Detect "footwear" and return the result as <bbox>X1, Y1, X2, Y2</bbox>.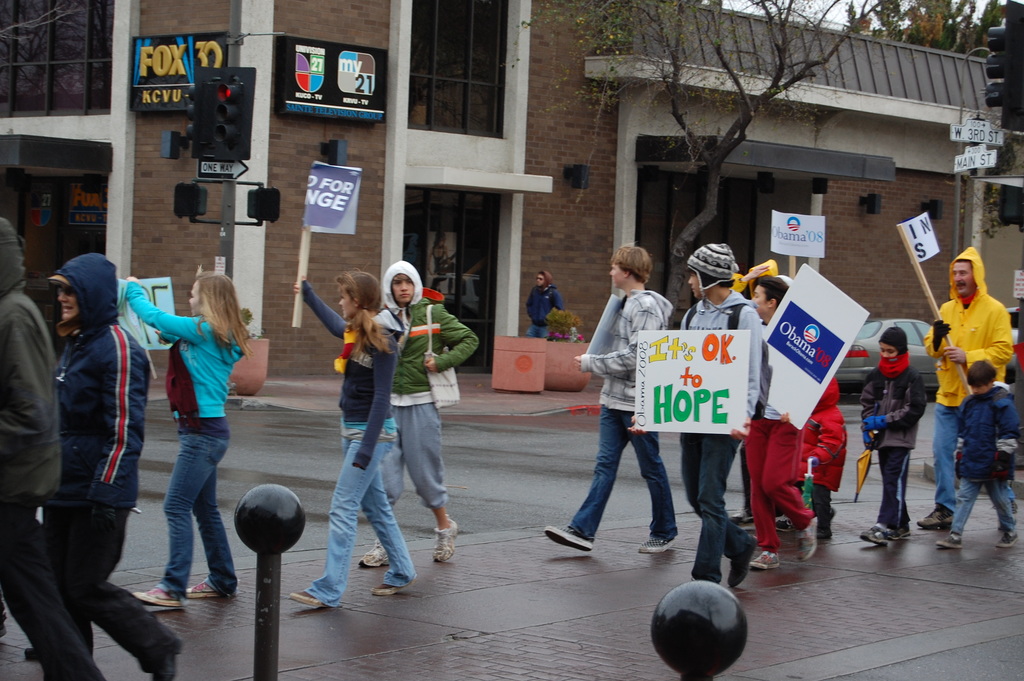
<bbox>890, 516, 911, 540</bbox>.
